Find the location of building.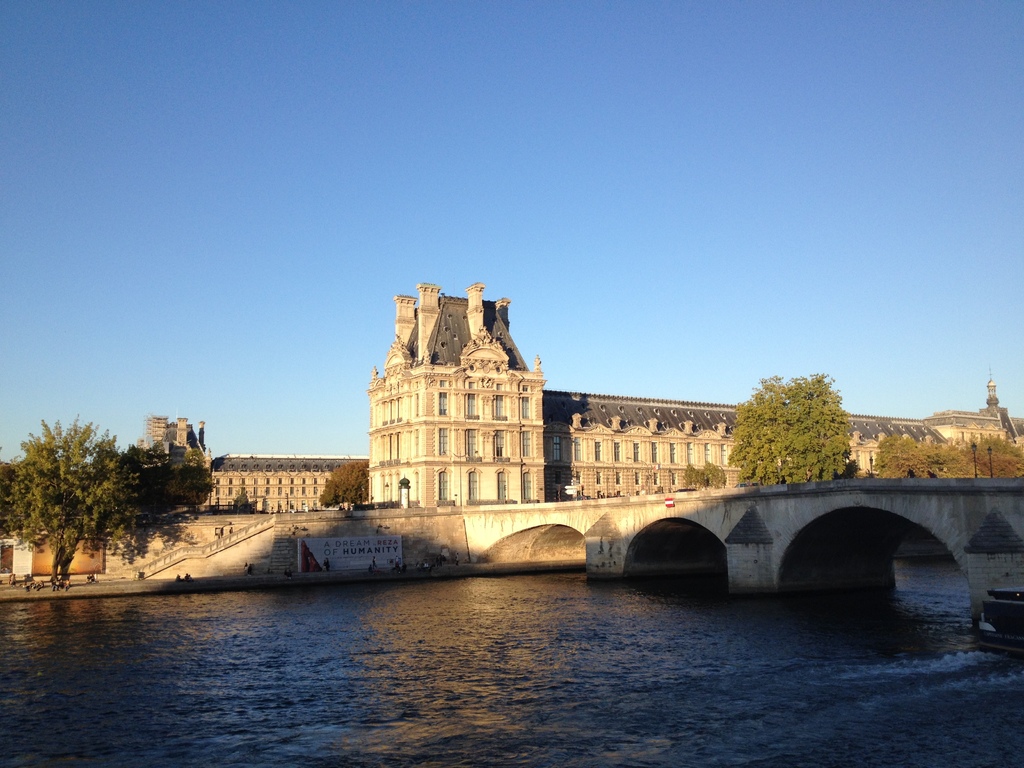
Location: crop(364, 282, 1023, 506).
